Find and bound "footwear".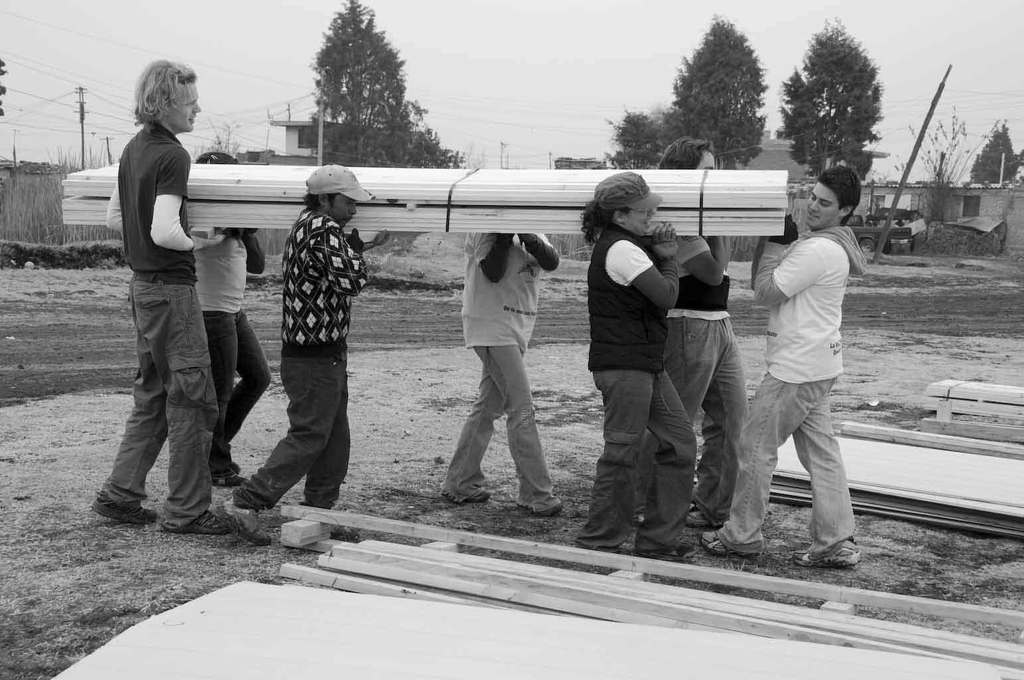
Bound: {"left": 687, "top": 513, "right": 707, "bottom": 522}.
